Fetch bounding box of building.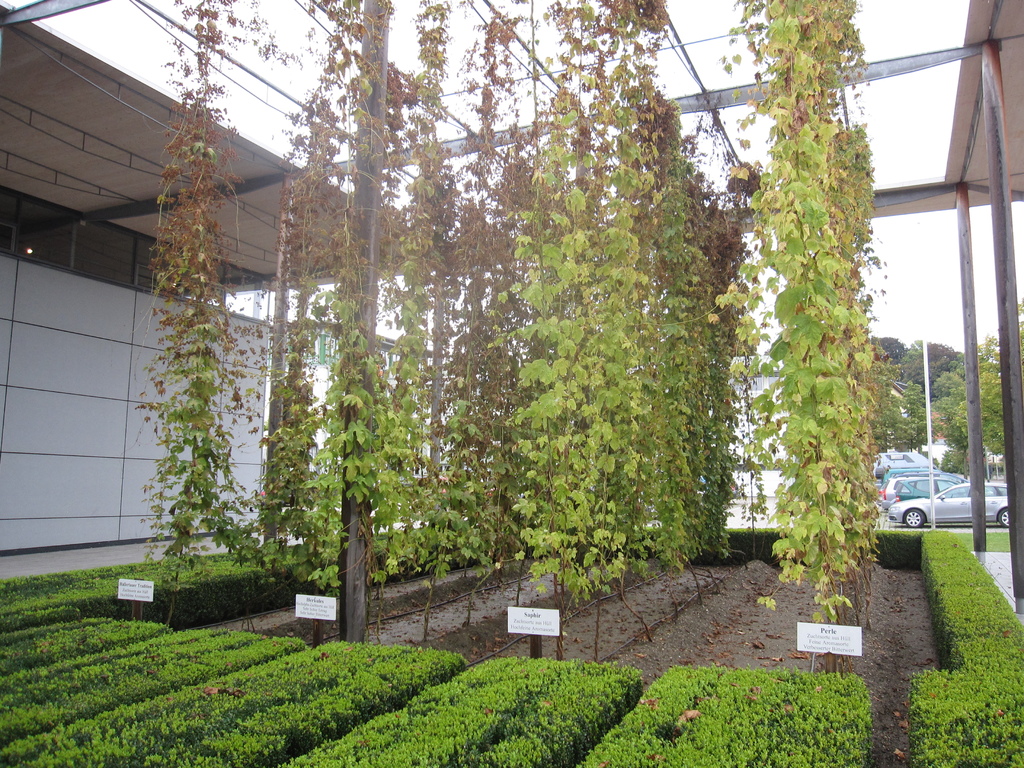
Bbox: pyautogui.locateOnScreen(733, 379, 791, 522).
